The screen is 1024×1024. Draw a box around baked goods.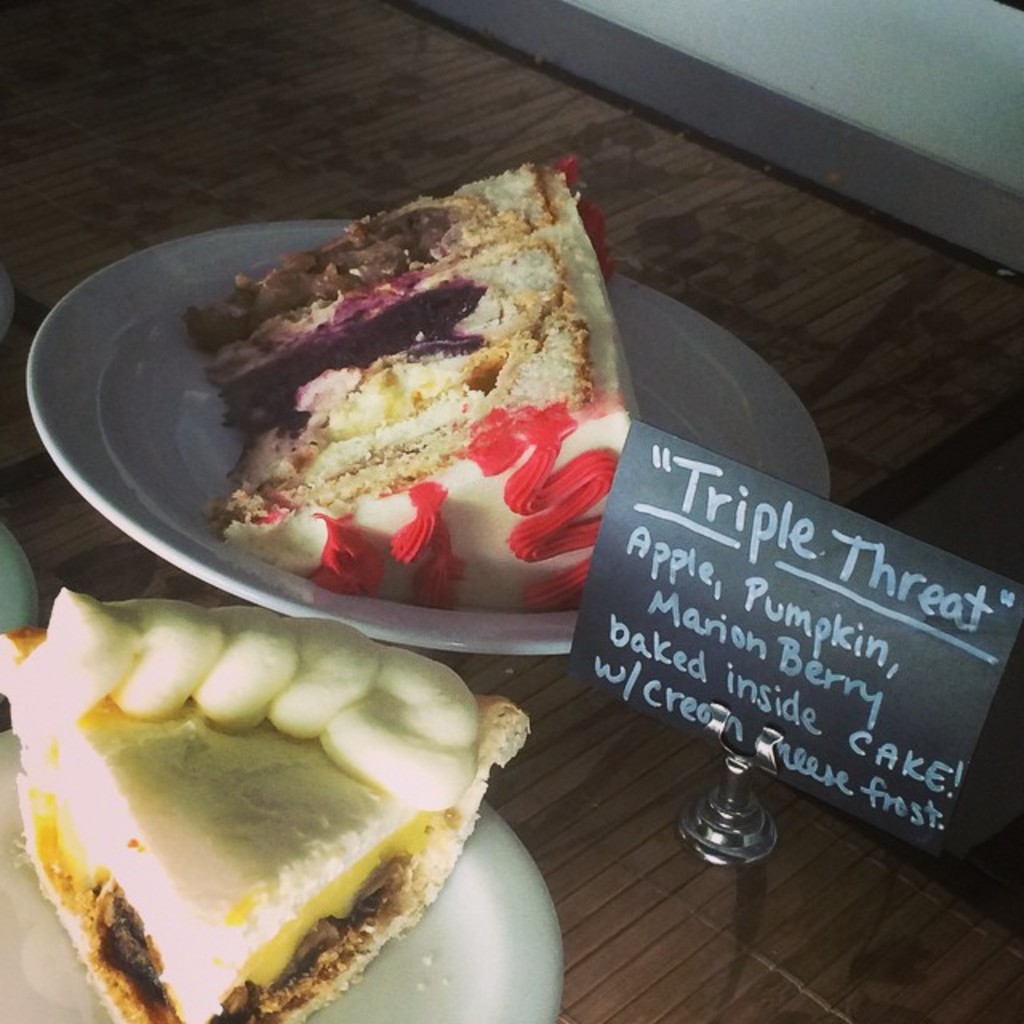
bbox=(0, 595, 502, 1023).
